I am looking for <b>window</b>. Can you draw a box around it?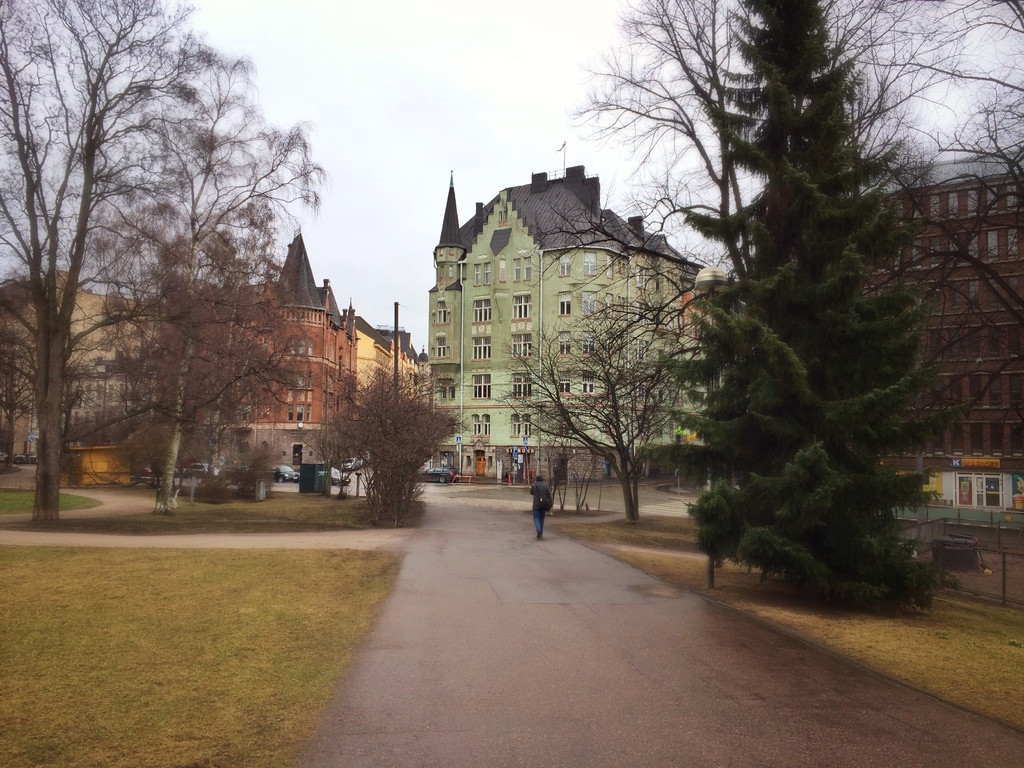
Sure, the bounding box is rect(949, 380, 957, 401).
